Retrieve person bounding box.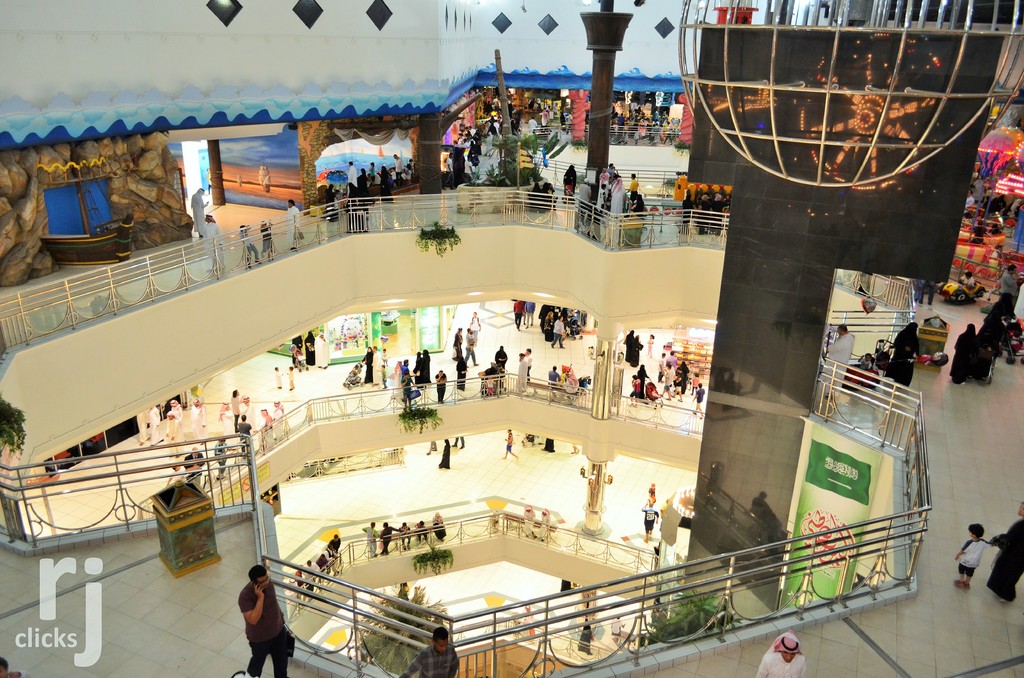
Bounding box: BBox(960, 270, 980, 294).
